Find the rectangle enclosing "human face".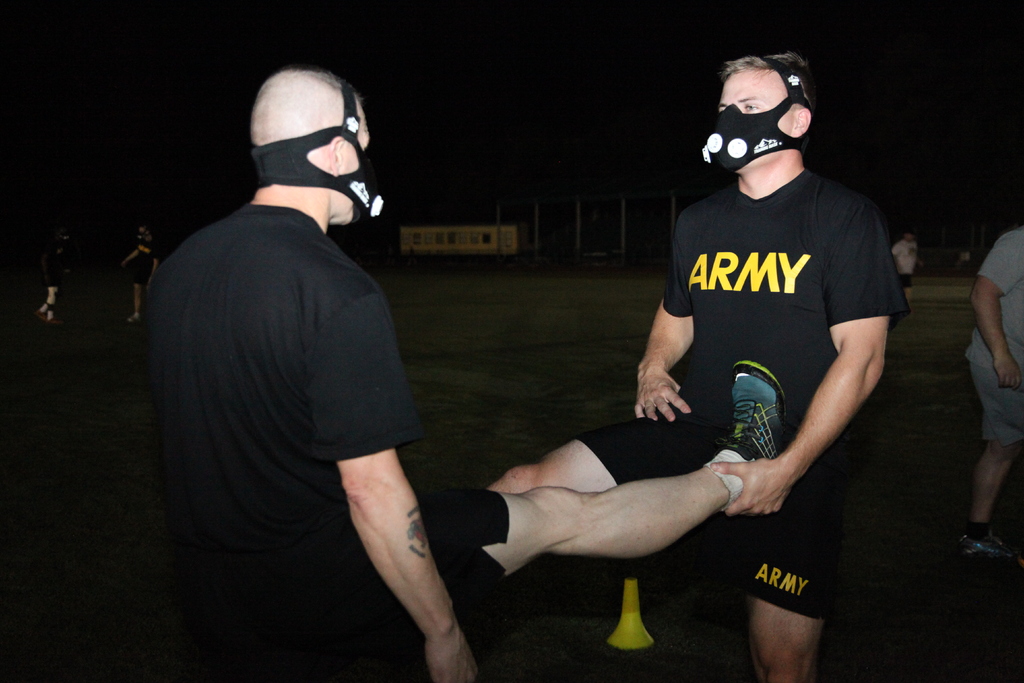
rect(342, 103, 376, 215).
